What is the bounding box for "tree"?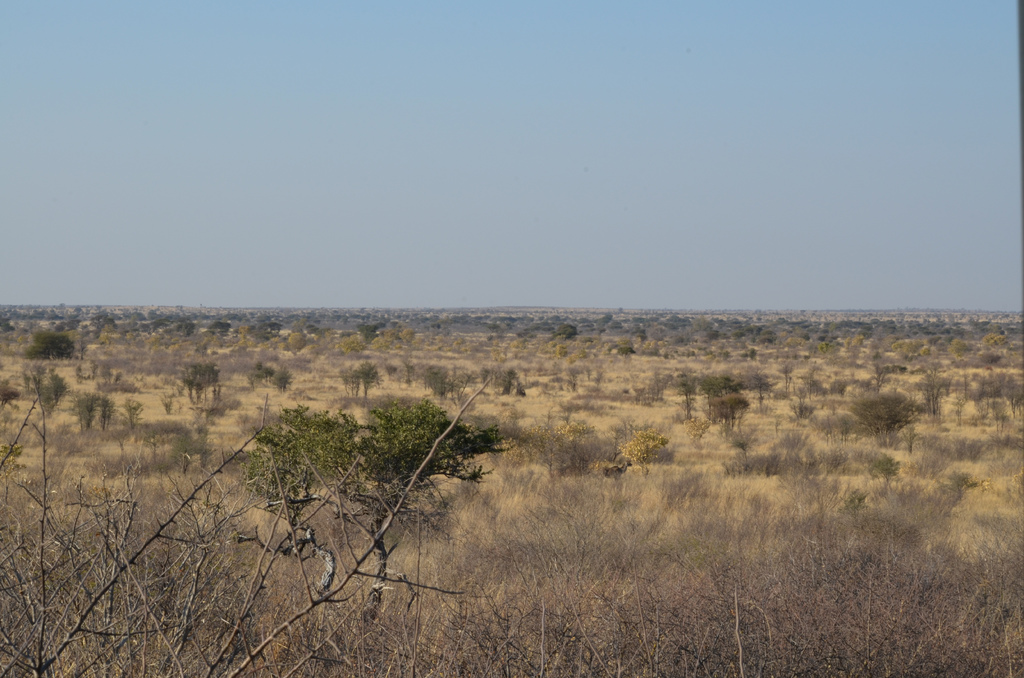
853,386,927,452.
